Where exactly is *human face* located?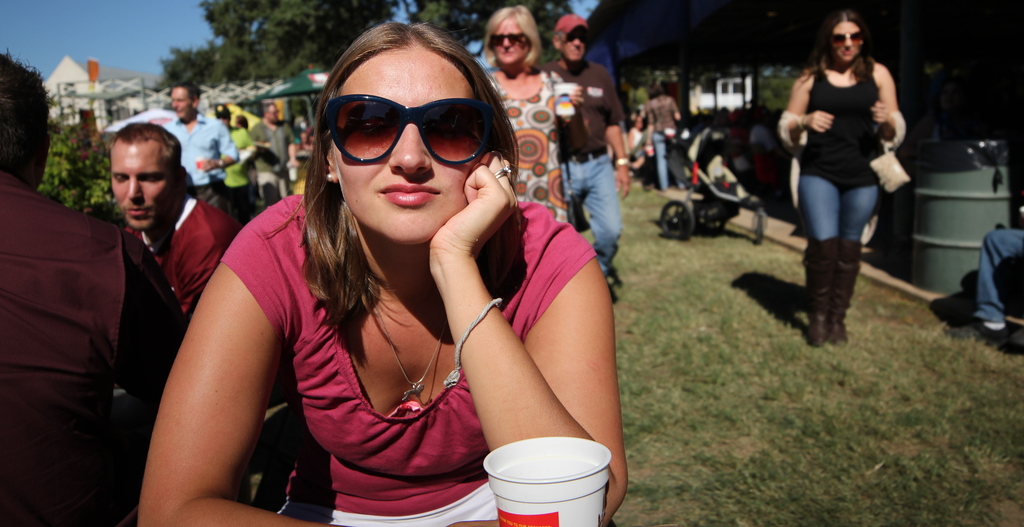
Its bounding box is bbox=(558, 21, 587, 66).
